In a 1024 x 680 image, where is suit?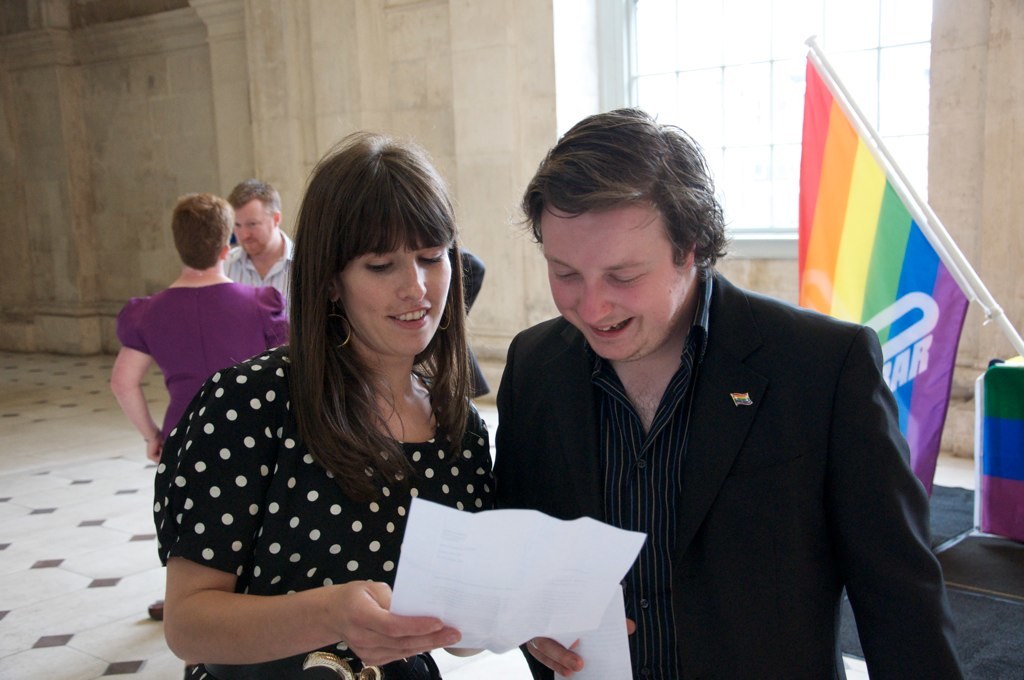
508,214,955,654.
